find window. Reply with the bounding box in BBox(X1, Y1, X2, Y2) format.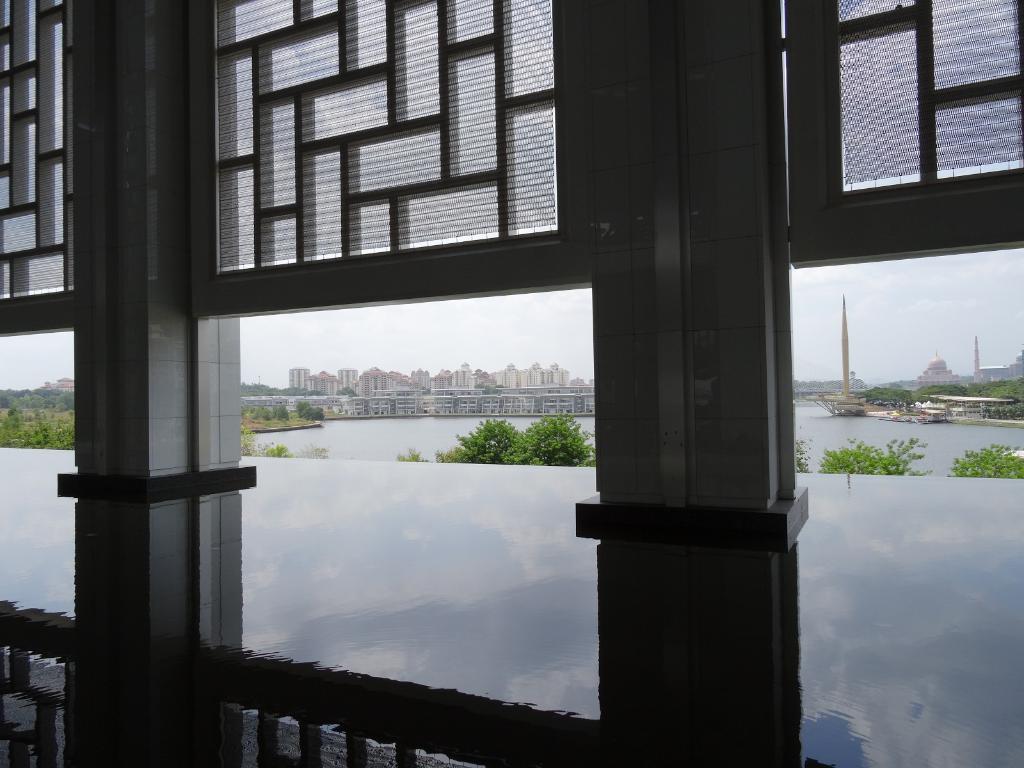
BBox(788, 264, 1023, 764).
